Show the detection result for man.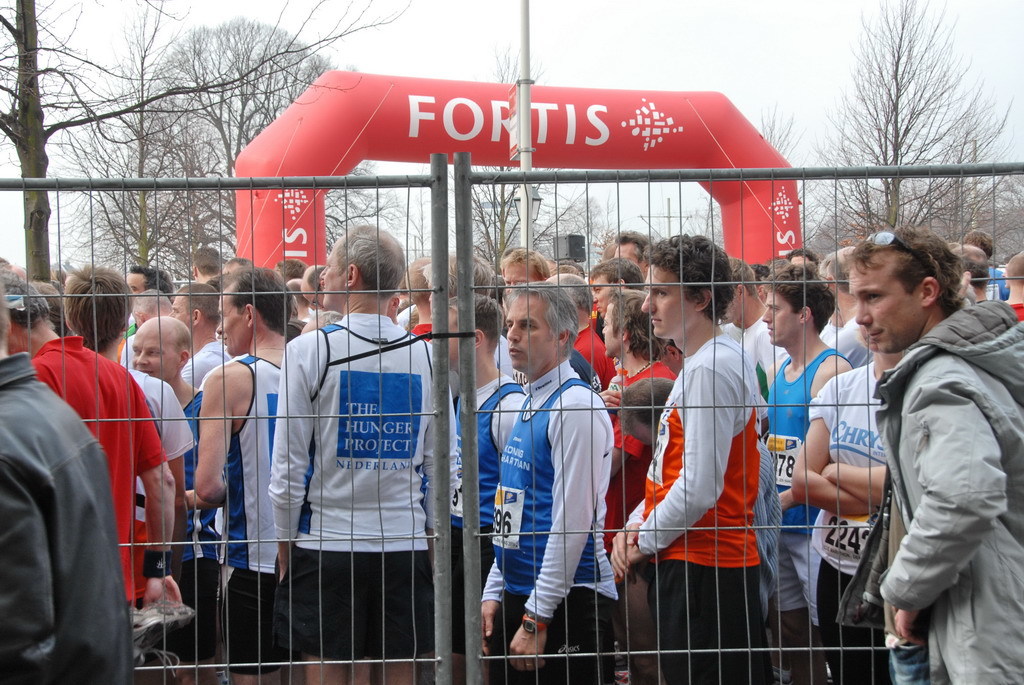
(left=996, top=253, right=1023, bottom=321).
